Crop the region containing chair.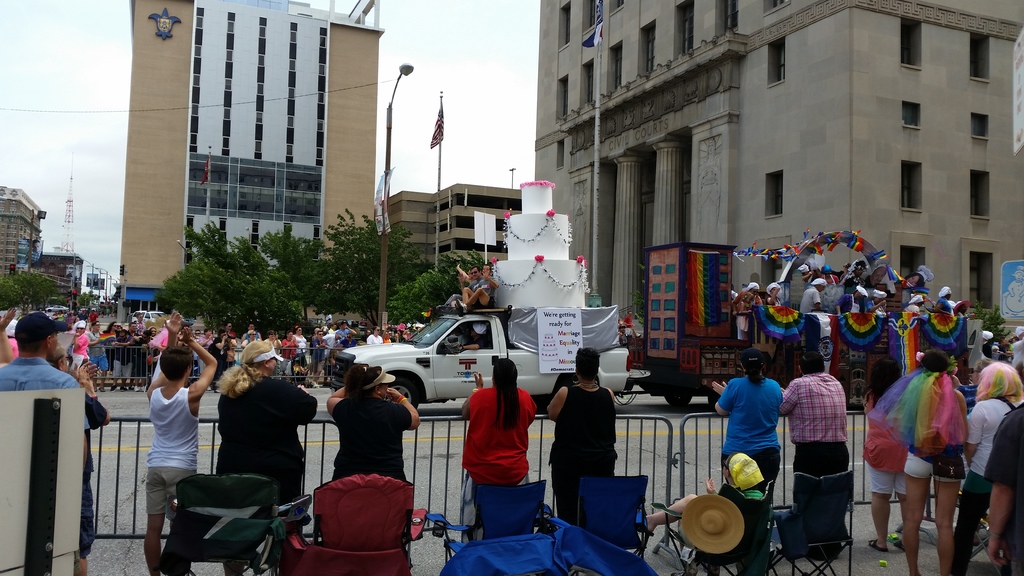
Crop region: 425, 477, 550, 575.
